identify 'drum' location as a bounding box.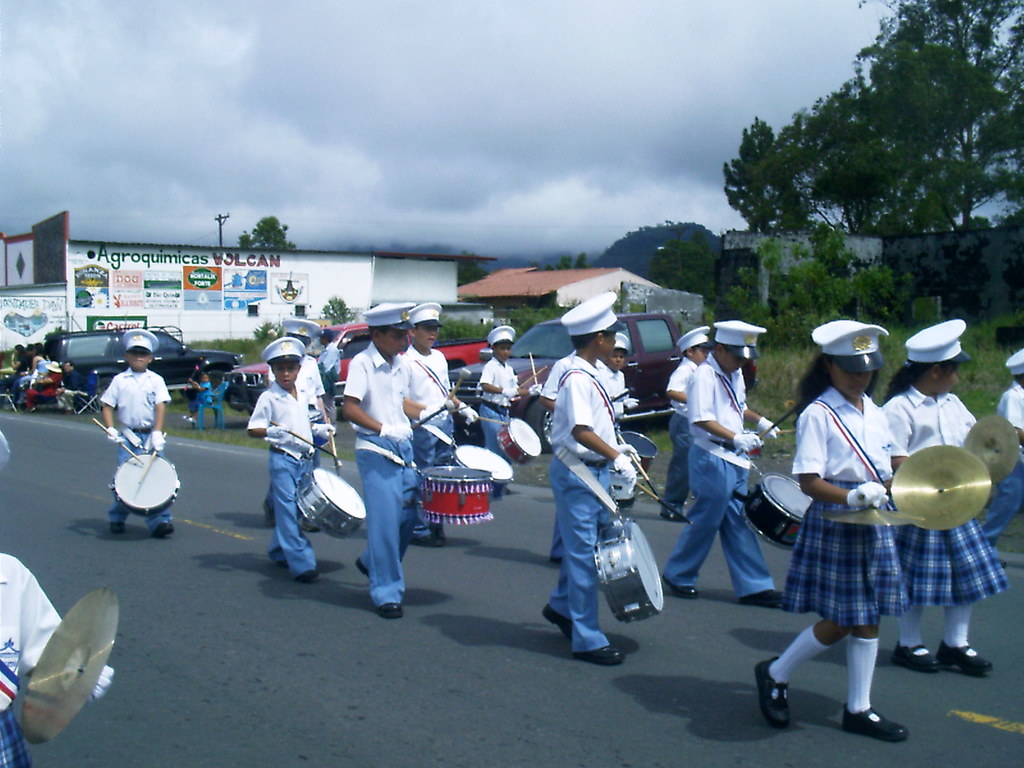
(x1=295, y1=467, x2=365, y2=541).
